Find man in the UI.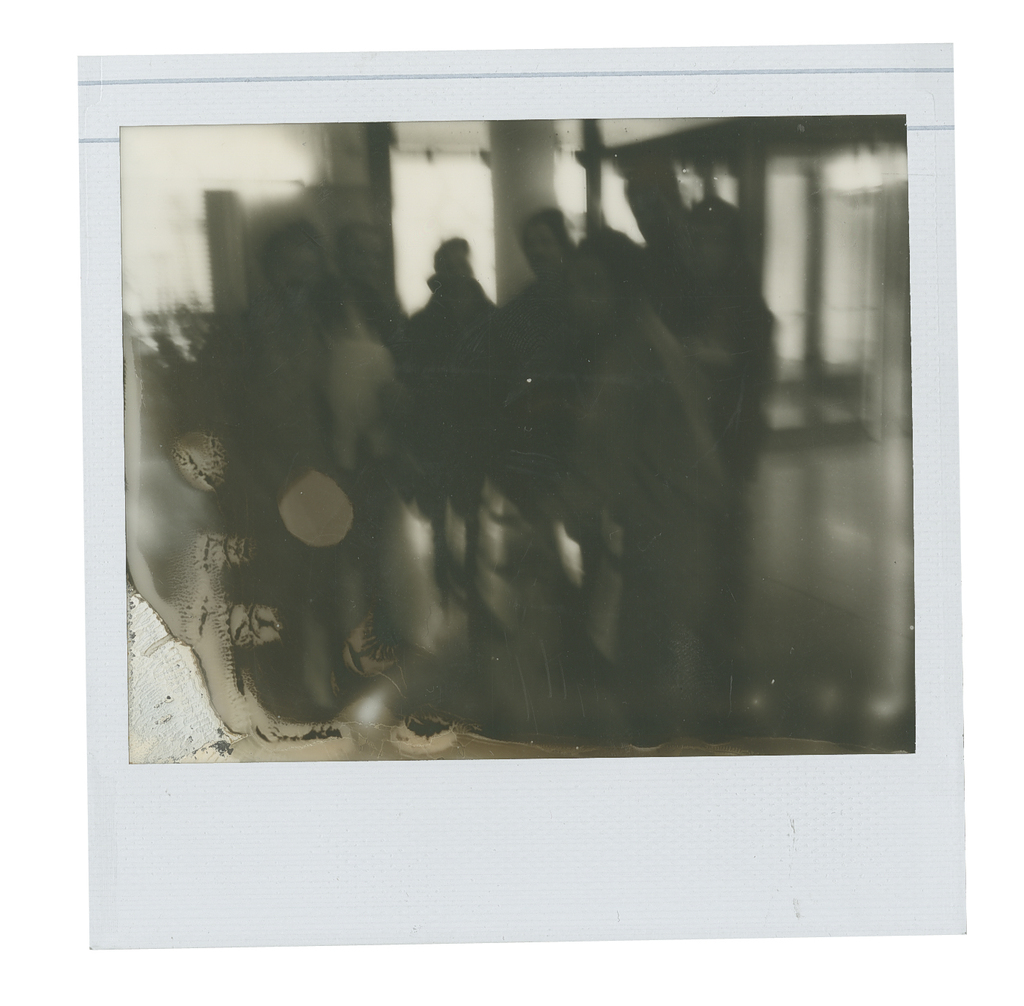
UI element at <bbox>181, 224, 332, 718</bbox>.
